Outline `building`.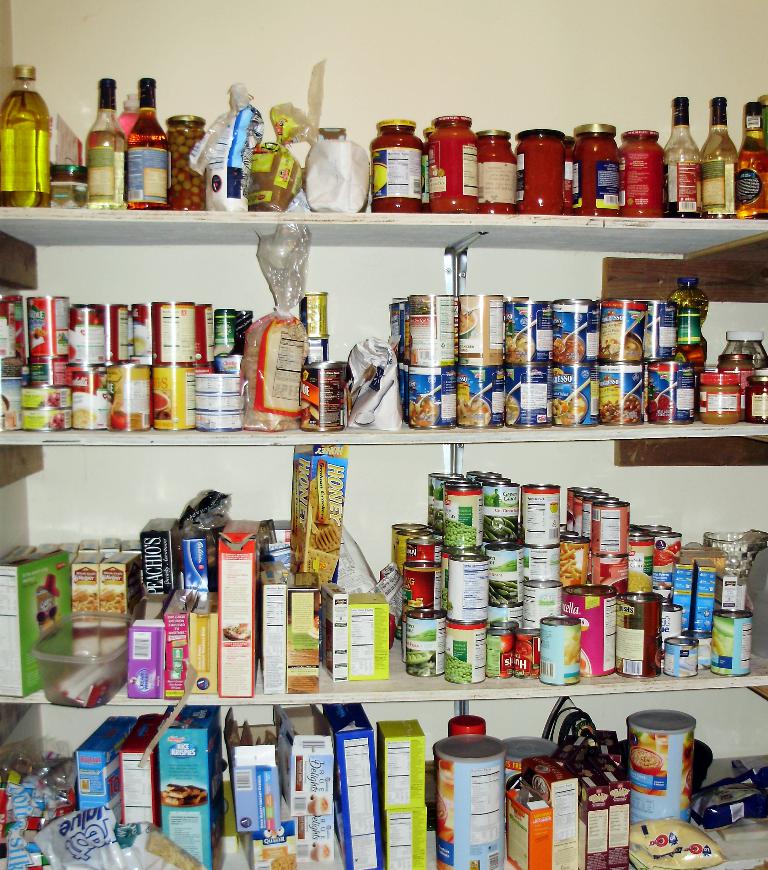
Outline: {"x1": 0, "y1": 0, "x2": 767, "y2": 869}.
